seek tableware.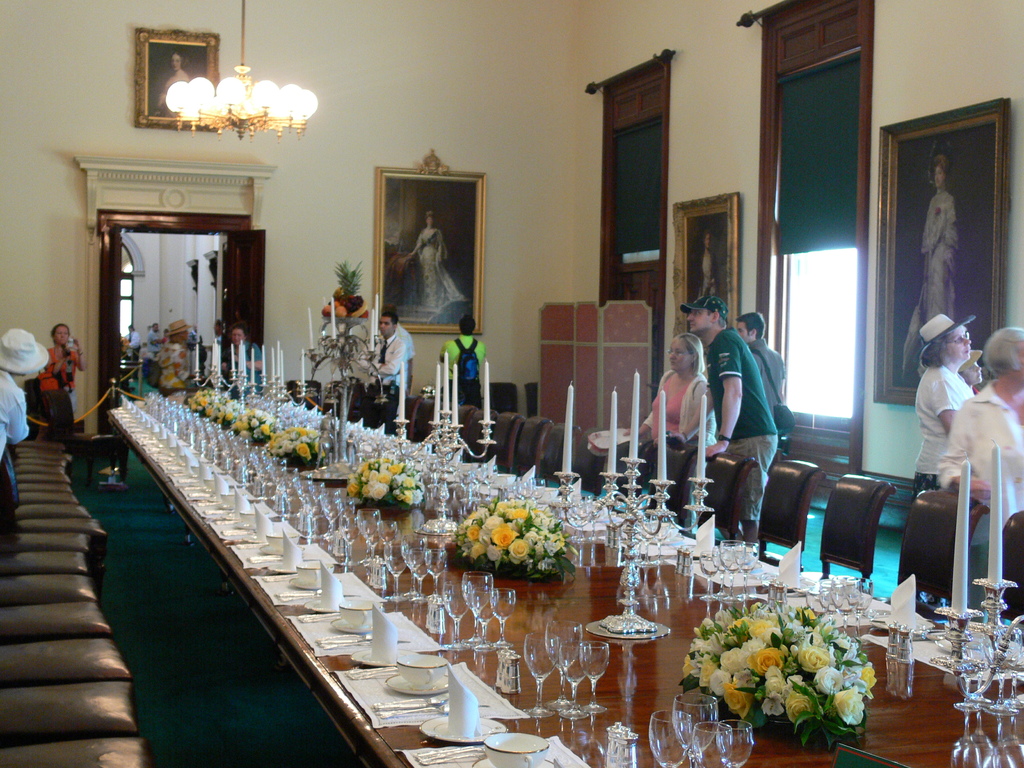
[left=216, top=490, right=236, bottom=511].
